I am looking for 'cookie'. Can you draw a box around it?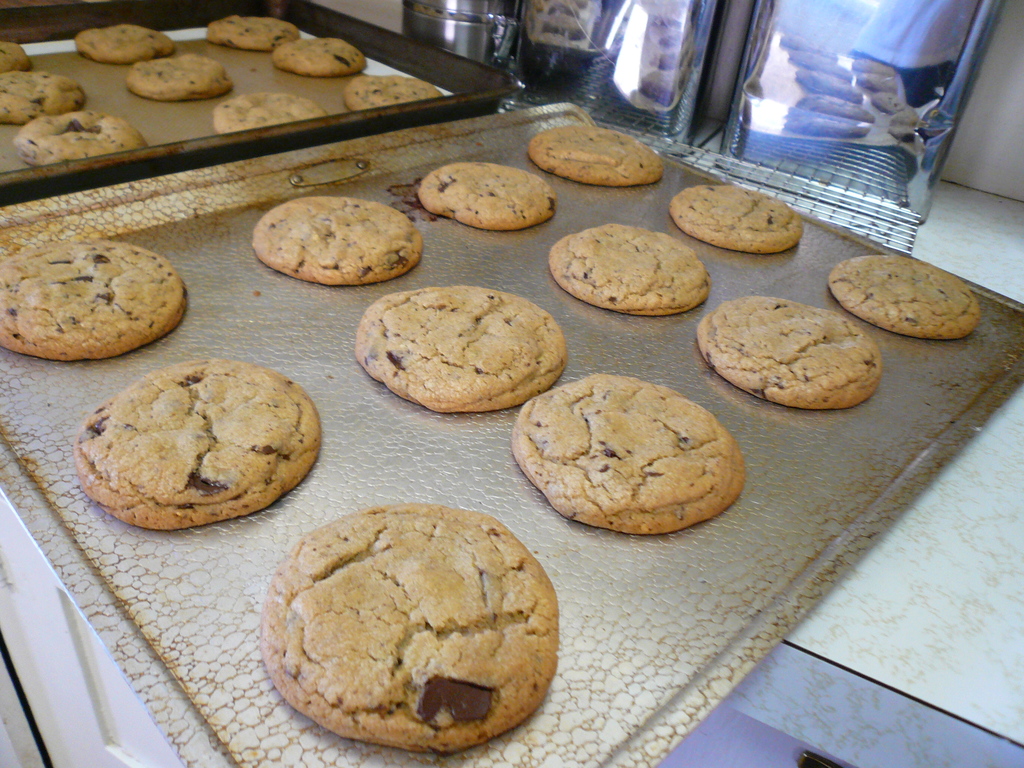
Sure, the bounding box is 212/89/332/134.
